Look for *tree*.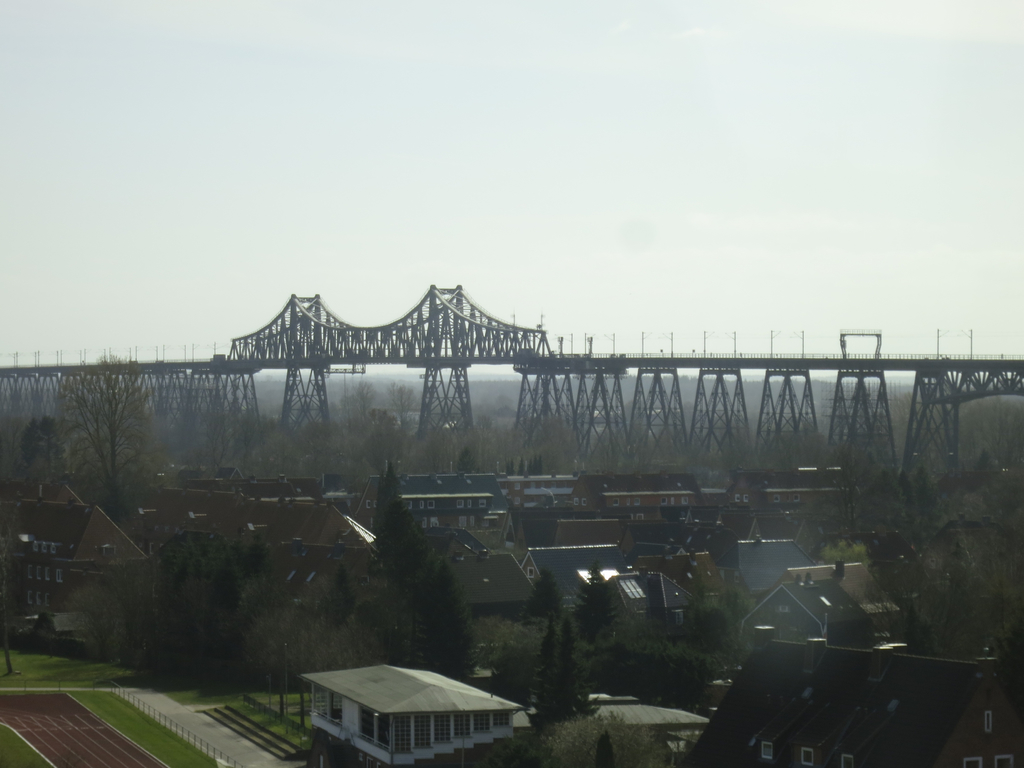
Found: [351, 380, 377, 425].
